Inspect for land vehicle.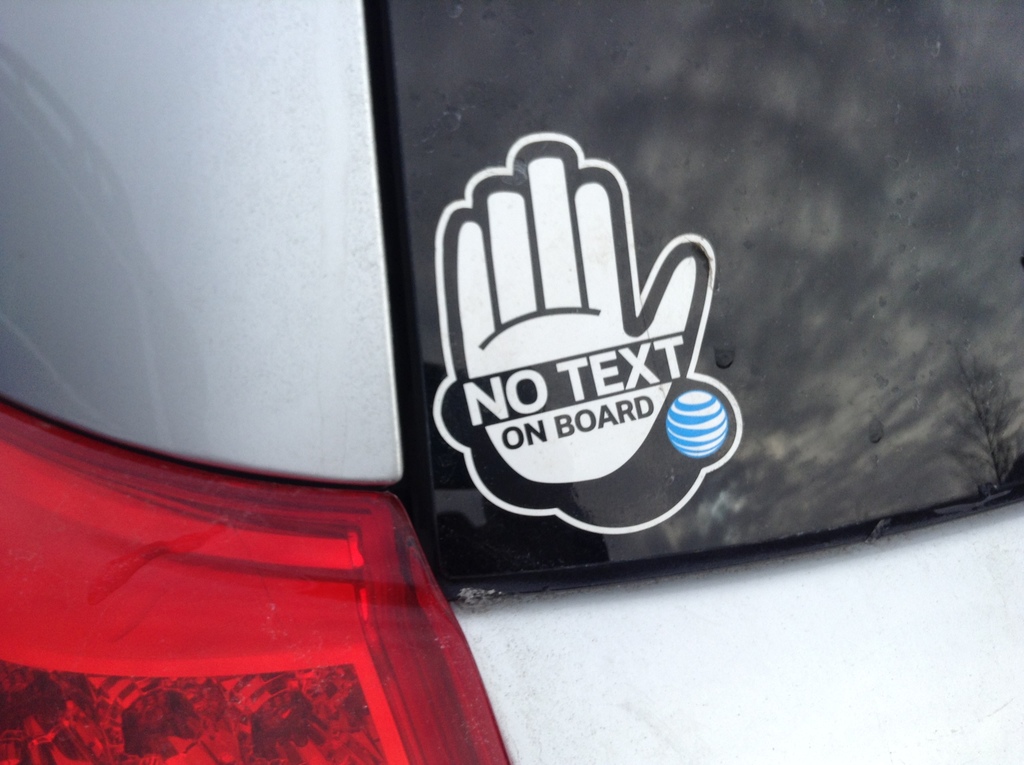
Inspection: rect(0, 0, 1023, 764).
